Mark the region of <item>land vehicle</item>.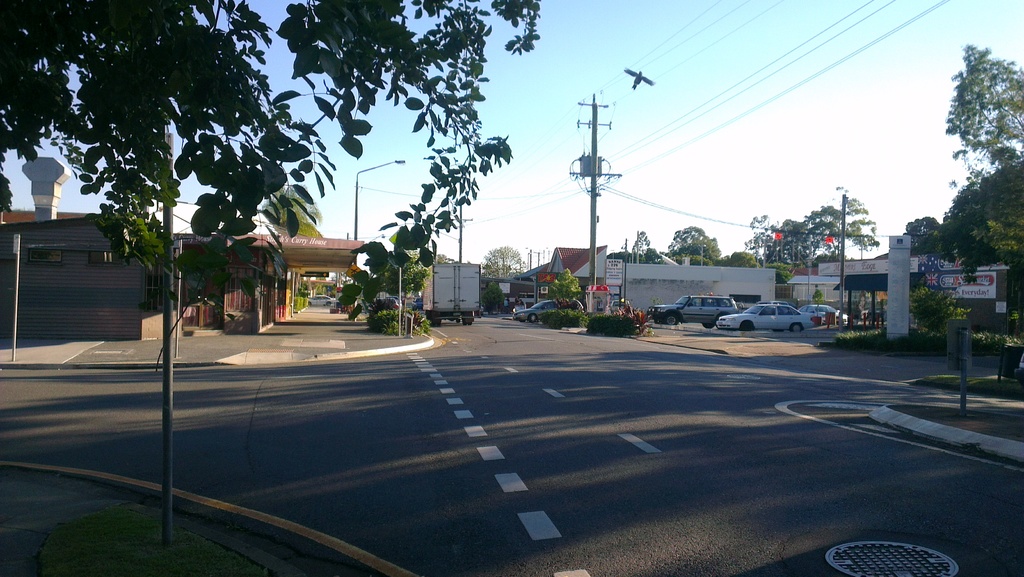
Region: [x1=309, y1=295, x2=335, y2=305].
